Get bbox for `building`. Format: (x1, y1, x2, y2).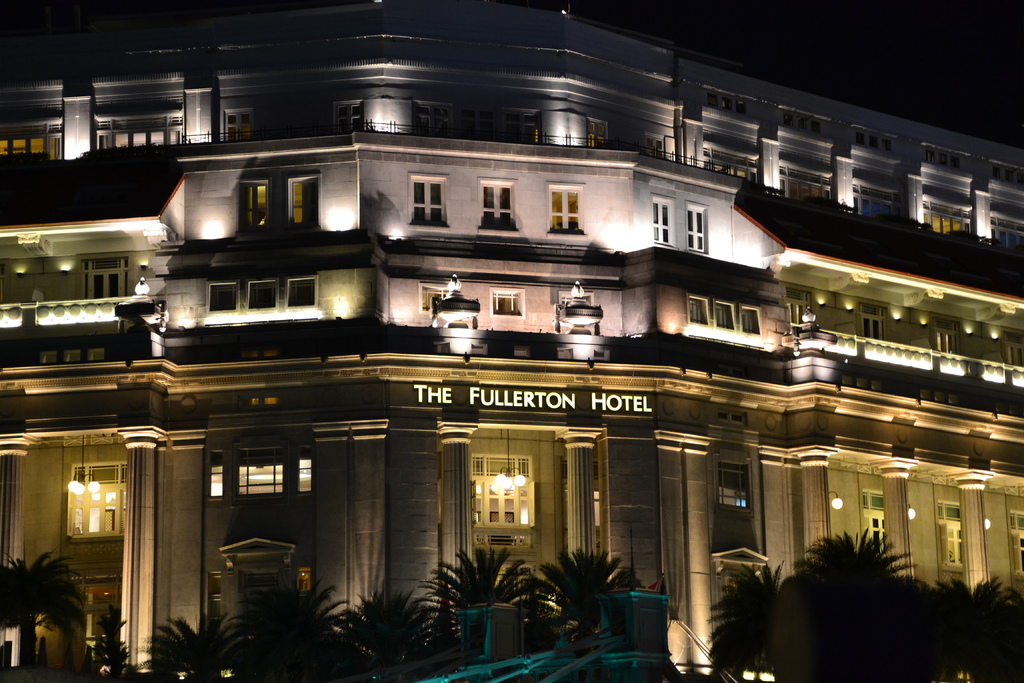
(0, 0, 1023, 682).
